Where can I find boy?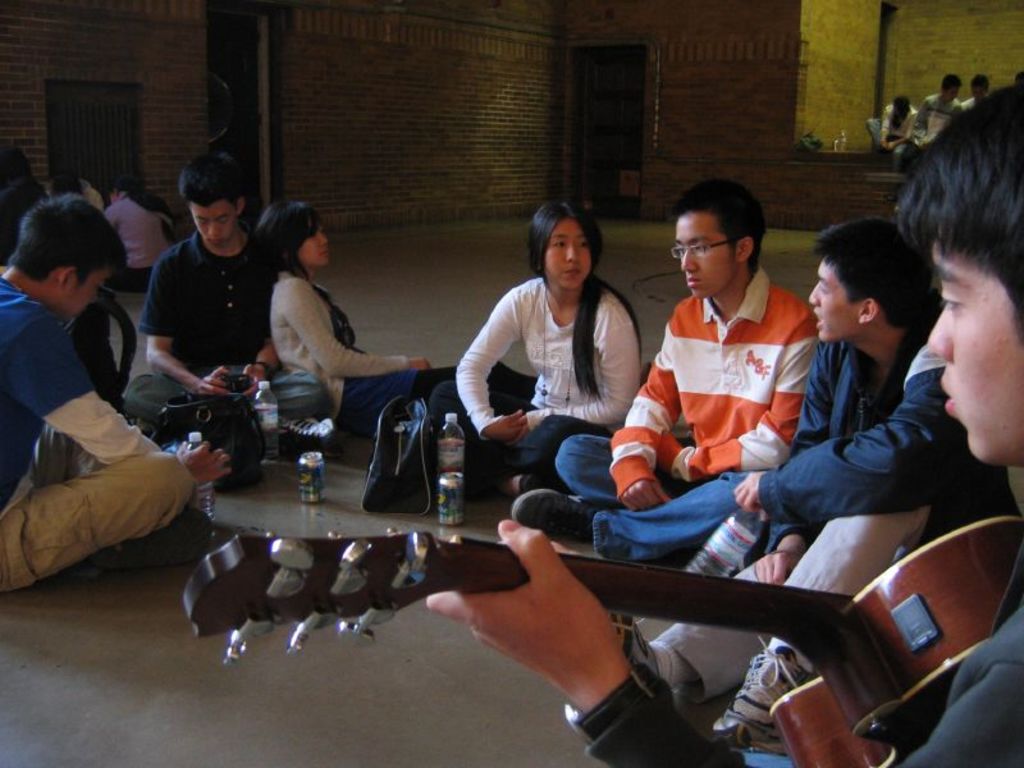
You can find it at <box>508,177,817,559</box>.
